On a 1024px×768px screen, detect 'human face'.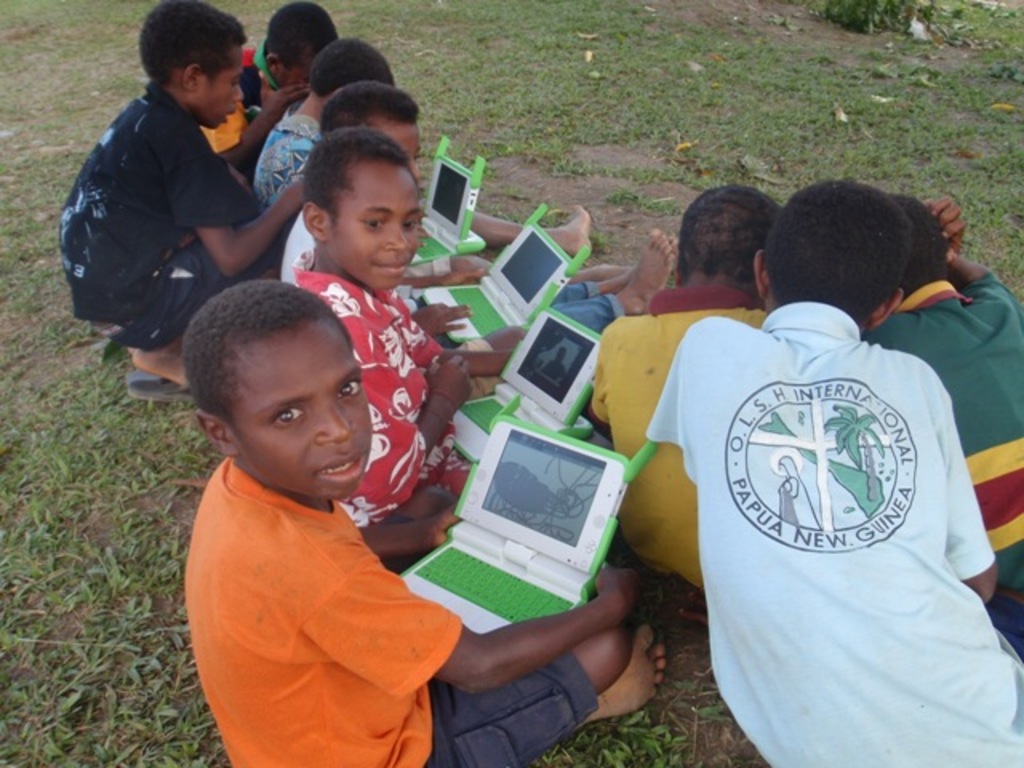
(left=381, top=126, right=422, bottom=162).
